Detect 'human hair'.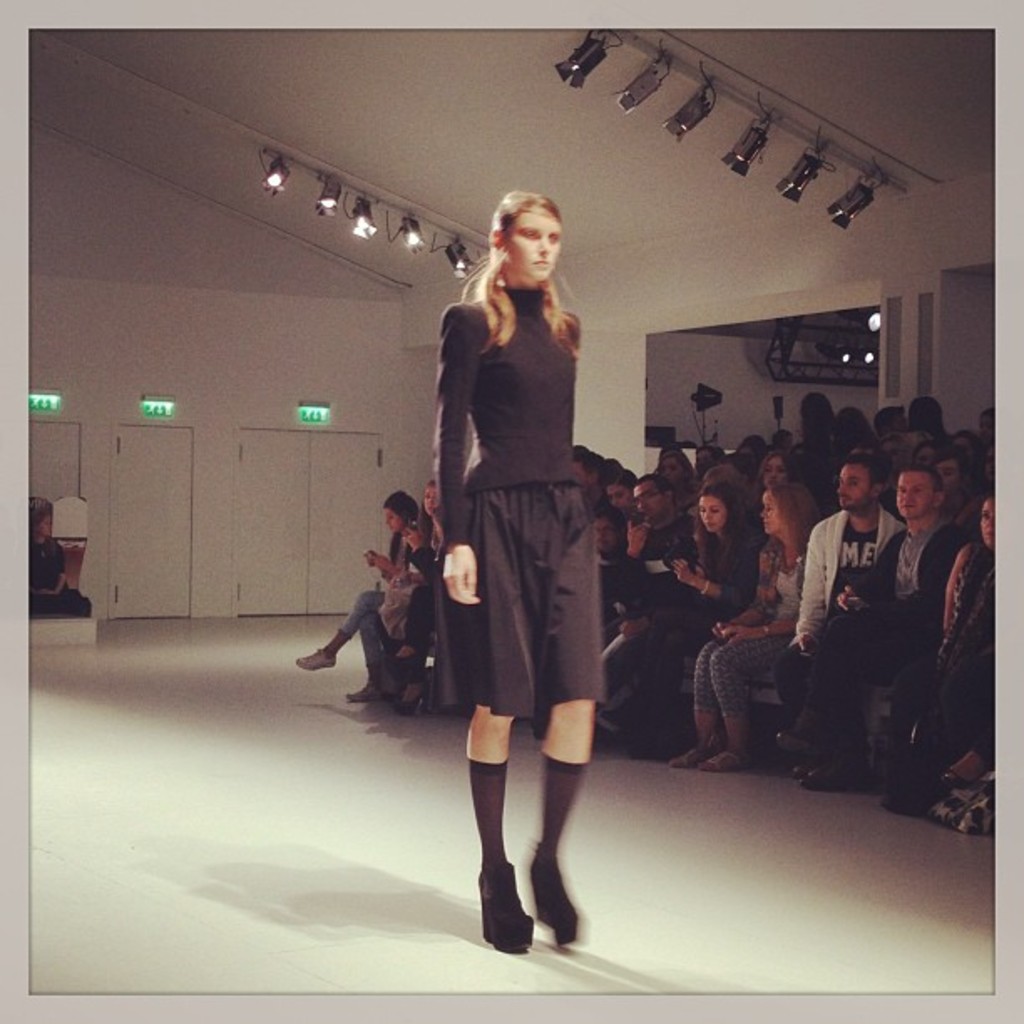
Detected at 977, 407, 996, 432.
